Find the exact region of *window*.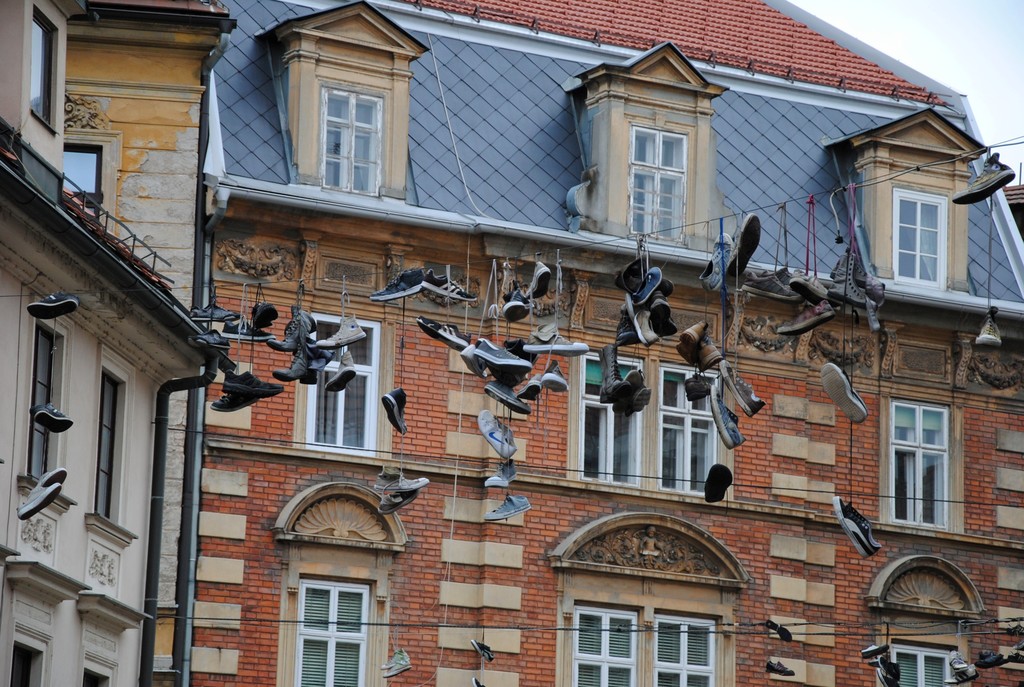
Exact region: 12:633:54:686.
